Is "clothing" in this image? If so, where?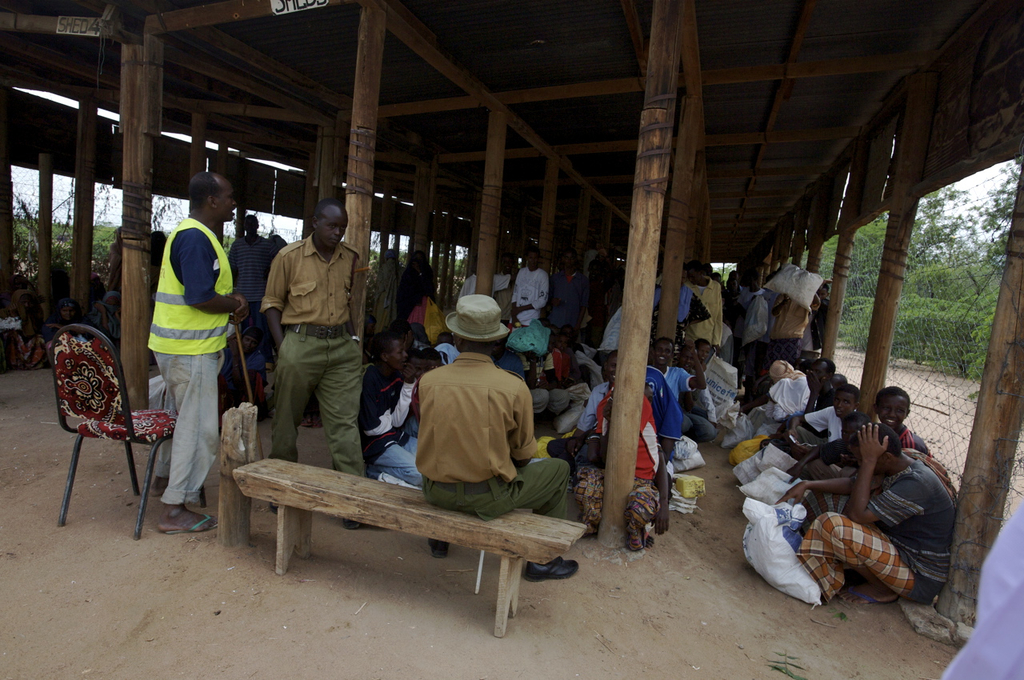
Yes, at (x1=744, y1=362, x2=815, y2=423).
